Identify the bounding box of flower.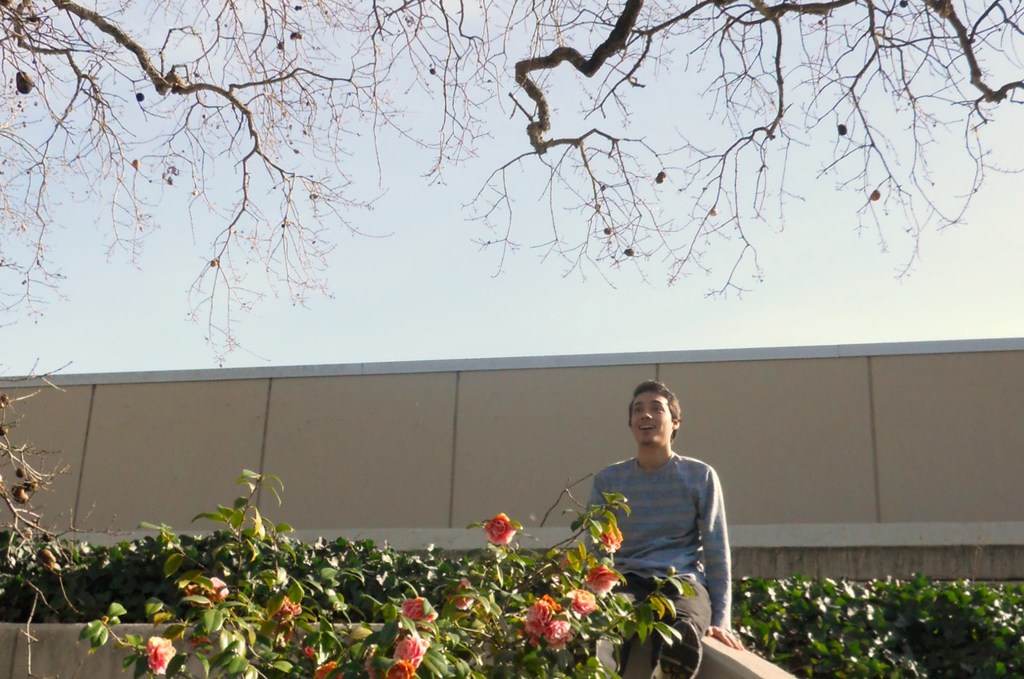
bbox=(449, 581, 478, 613).
